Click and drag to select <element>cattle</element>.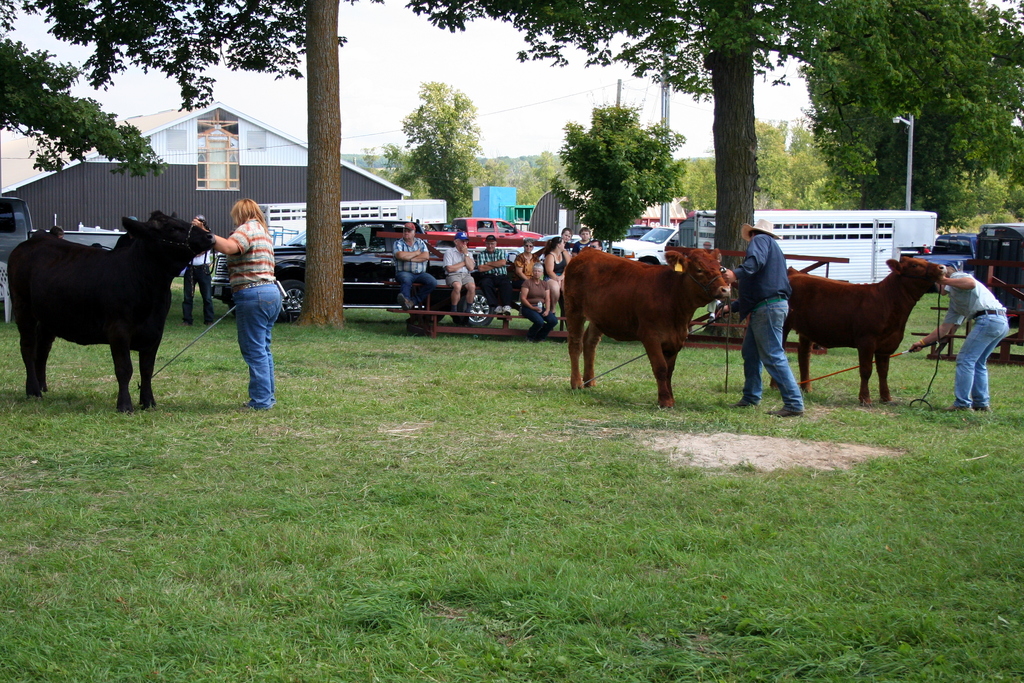
Selection: x1=781 y1=250 x2=948 y2=406.
